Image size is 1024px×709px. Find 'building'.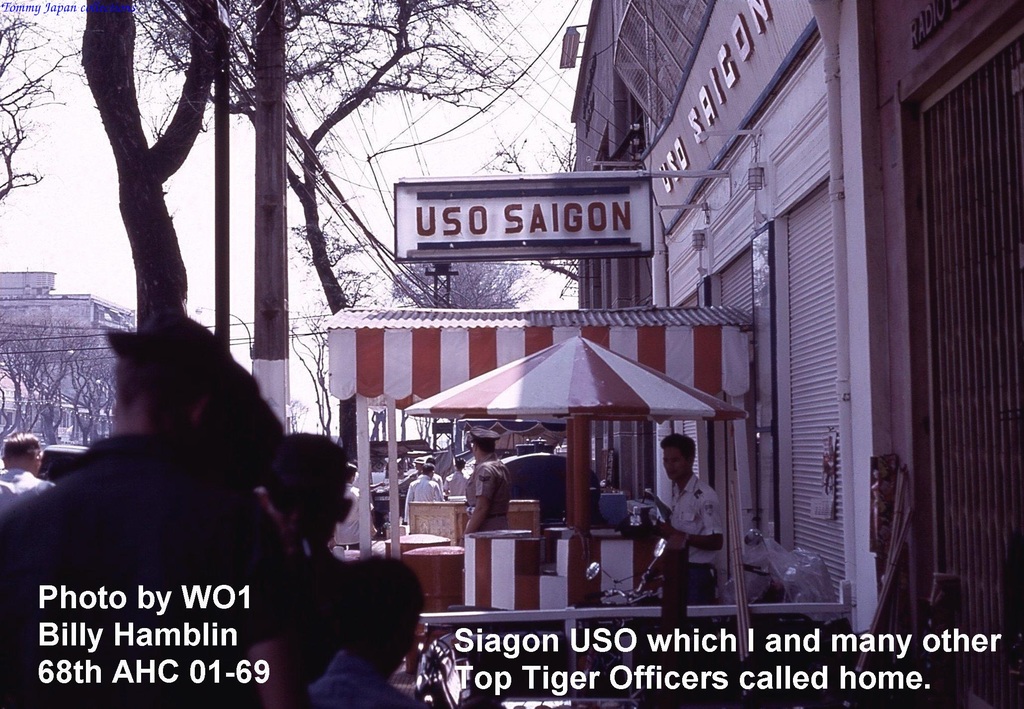
0 269 130 405.
